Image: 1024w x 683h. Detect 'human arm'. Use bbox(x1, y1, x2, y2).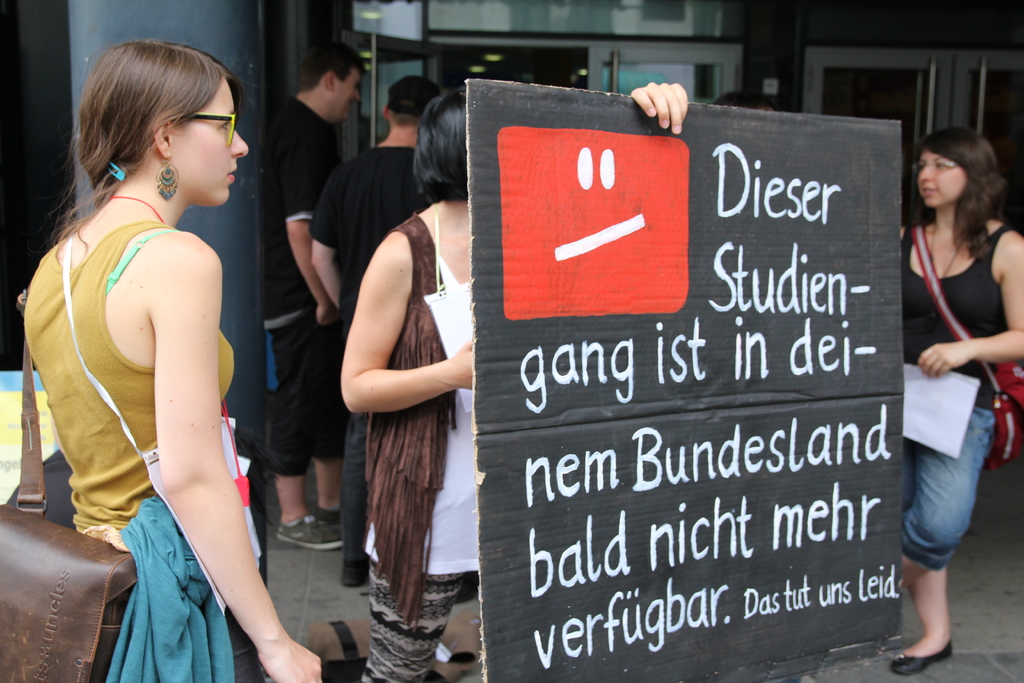
bbox(282, 131, 330, 325).
